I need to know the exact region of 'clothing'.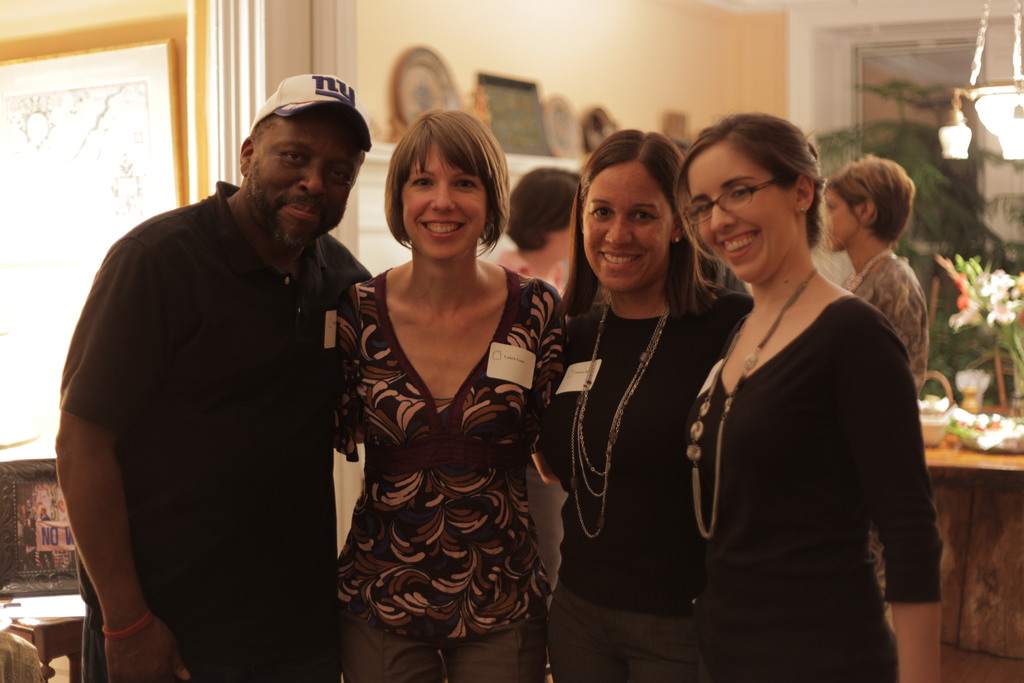
Region: [557, 597, 706, 682].
